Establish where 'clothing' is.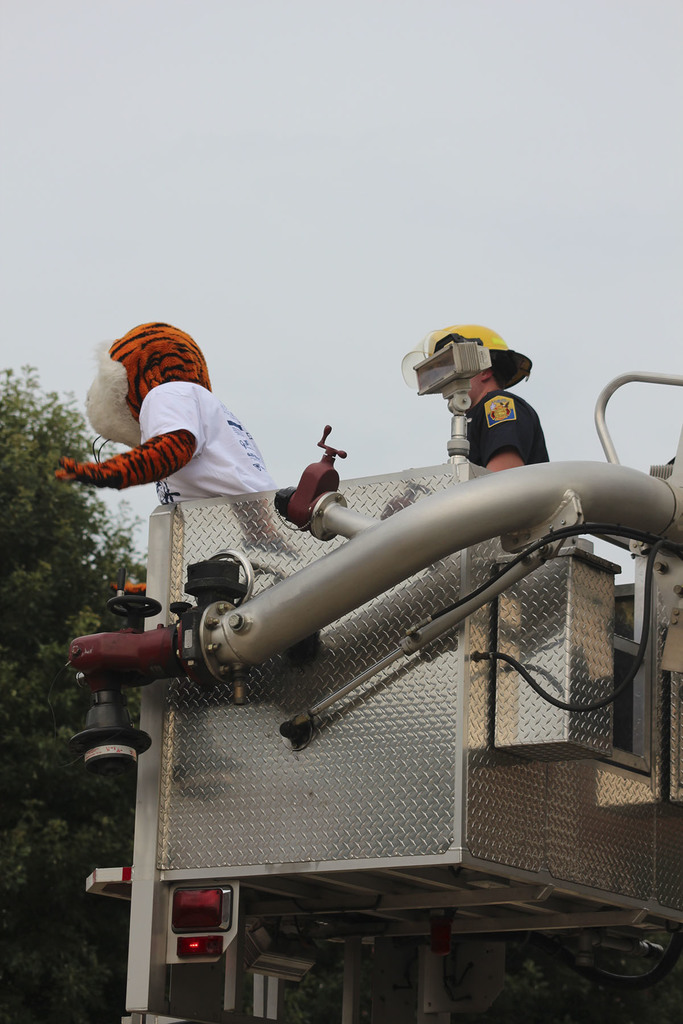
Established at 60,339,318,534.
